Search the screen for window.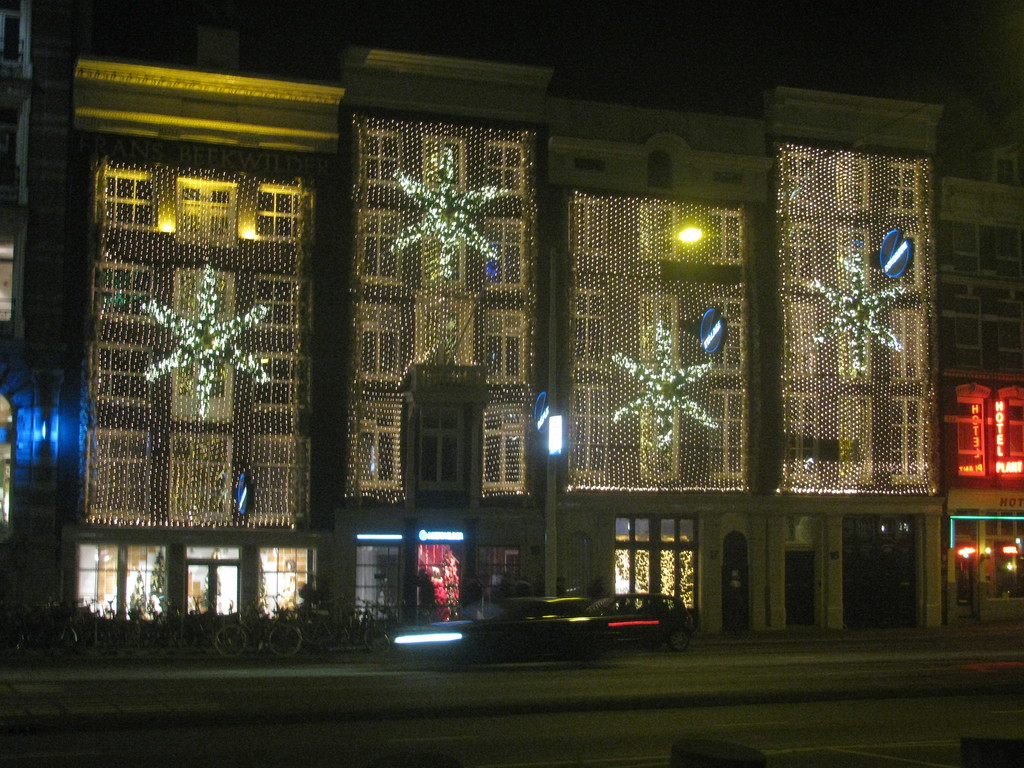
Found at <box>484,308,526,397</box>.
